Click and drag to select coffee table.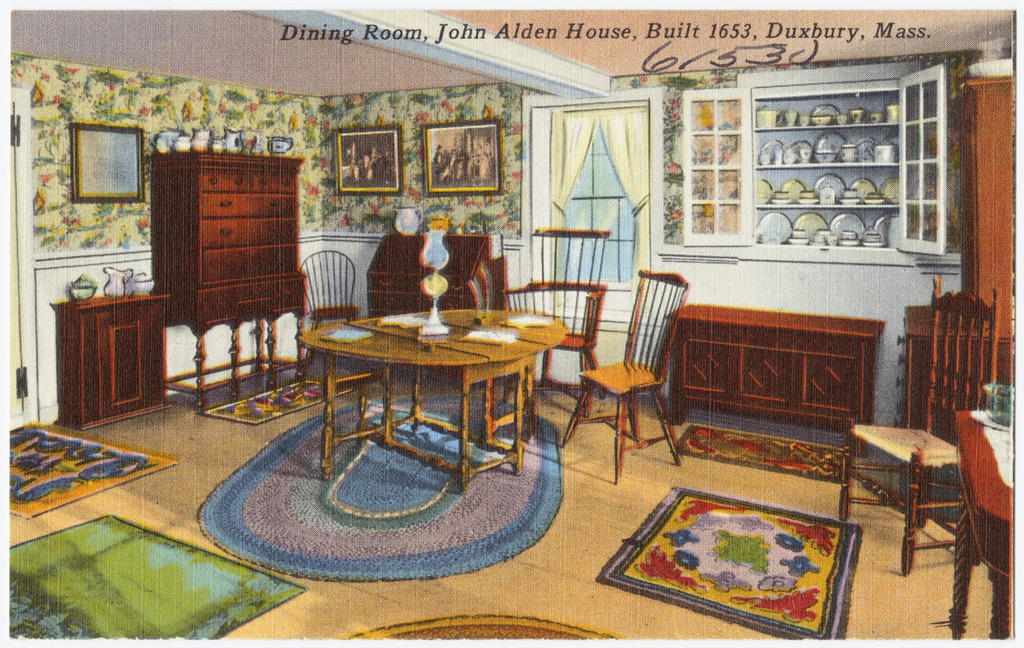
Selection: bbox=[836, 421, 960, 573].
